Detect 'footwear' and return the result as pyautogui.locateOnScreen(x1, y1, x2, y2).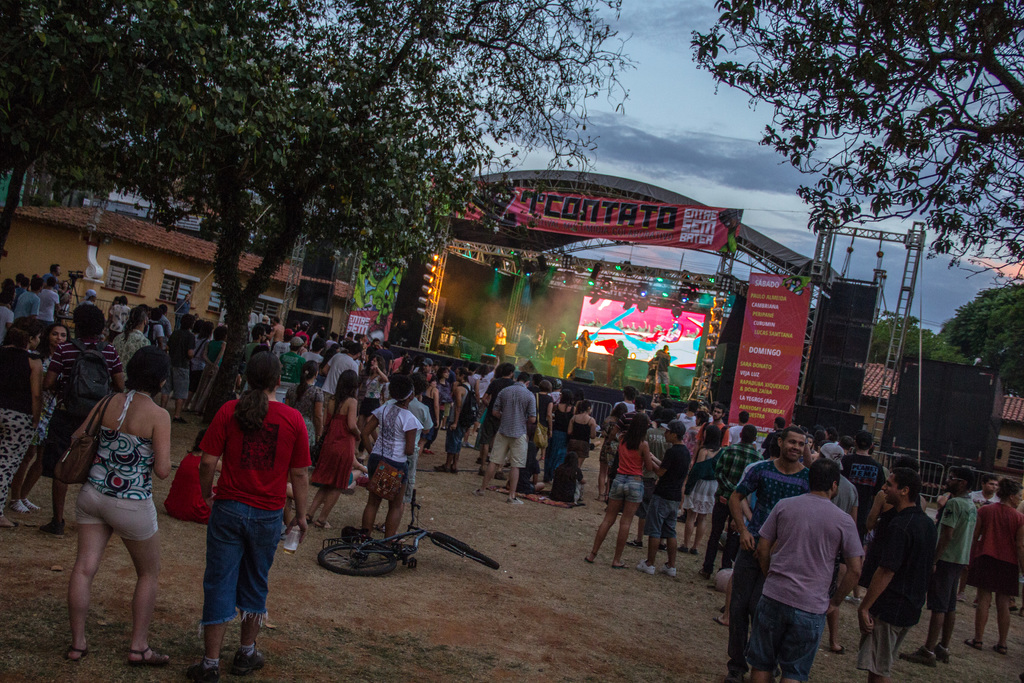
pyautogui.locateOnScreen(956, 592, 967, 602).
